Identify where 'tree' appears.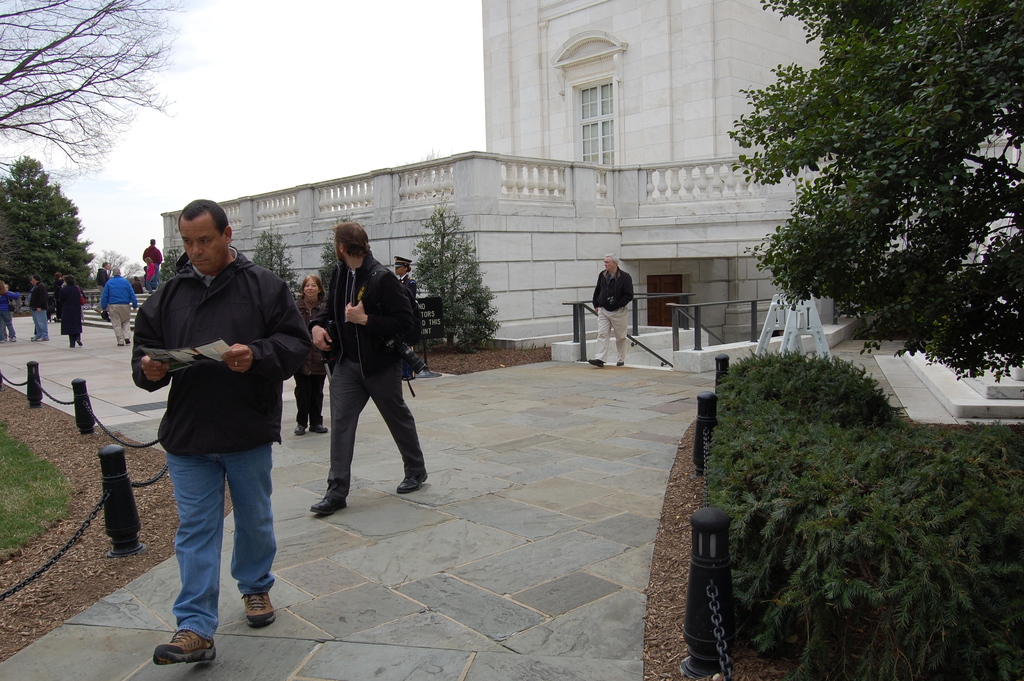
Appears at <region>149, 250, 185, 286</region>.
